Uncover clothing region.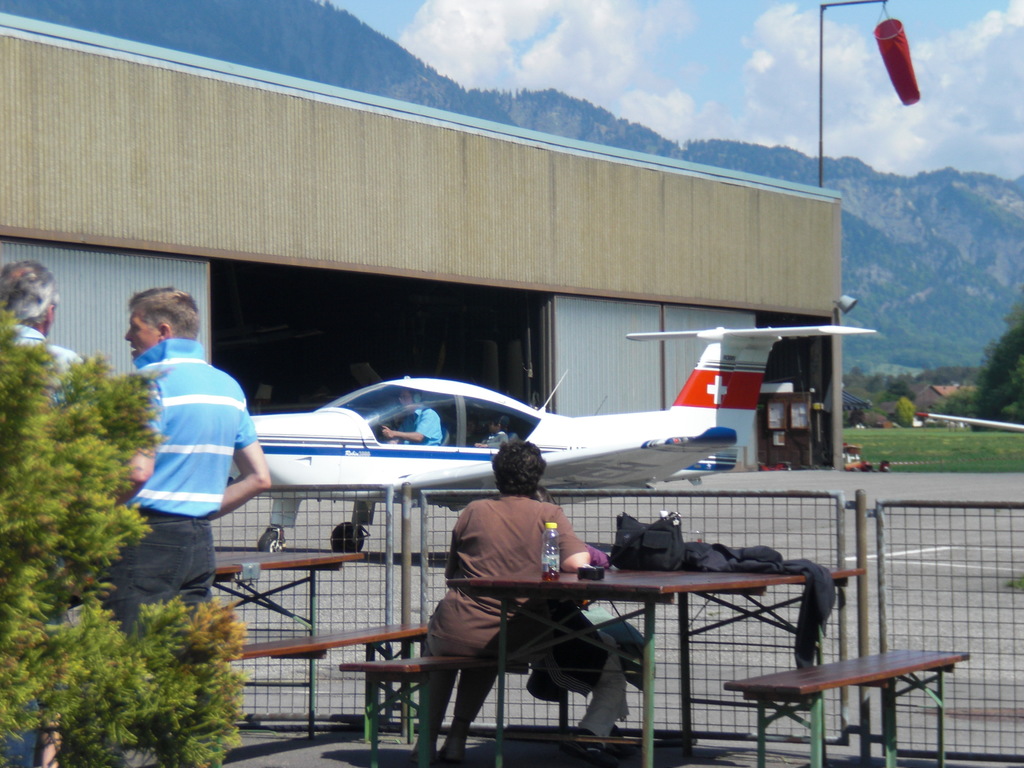
Uncovered: [left=427, top=492, right=591, bottom=652].
